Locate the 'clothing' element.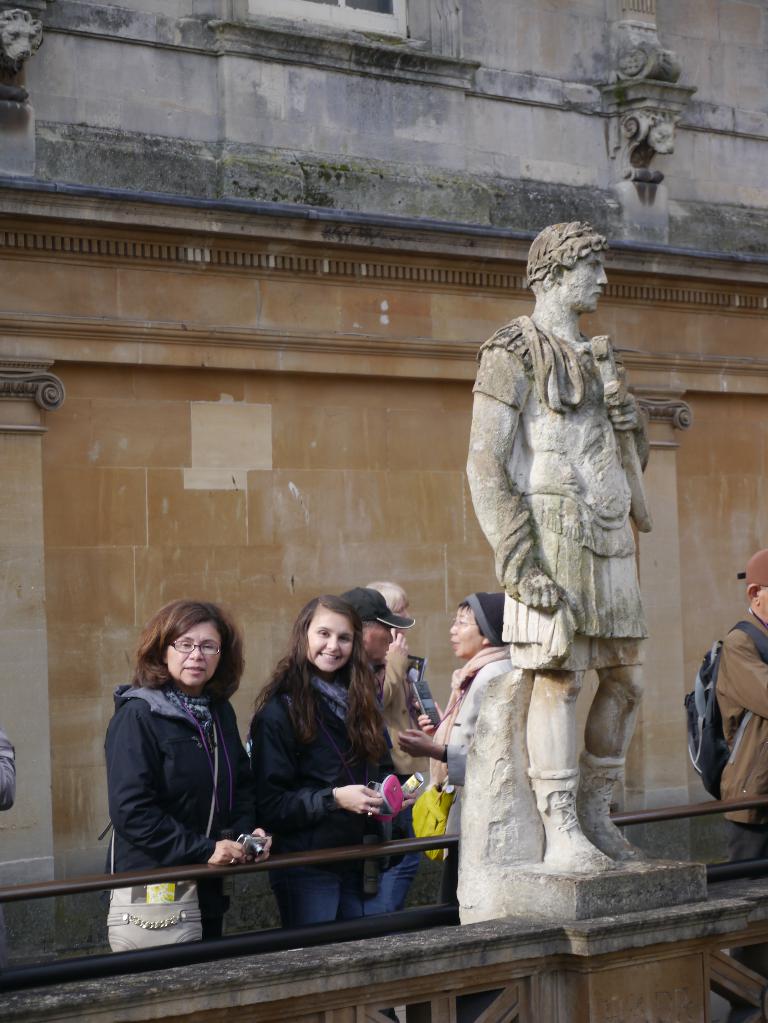
Element bbox: [361,671,426,908].
